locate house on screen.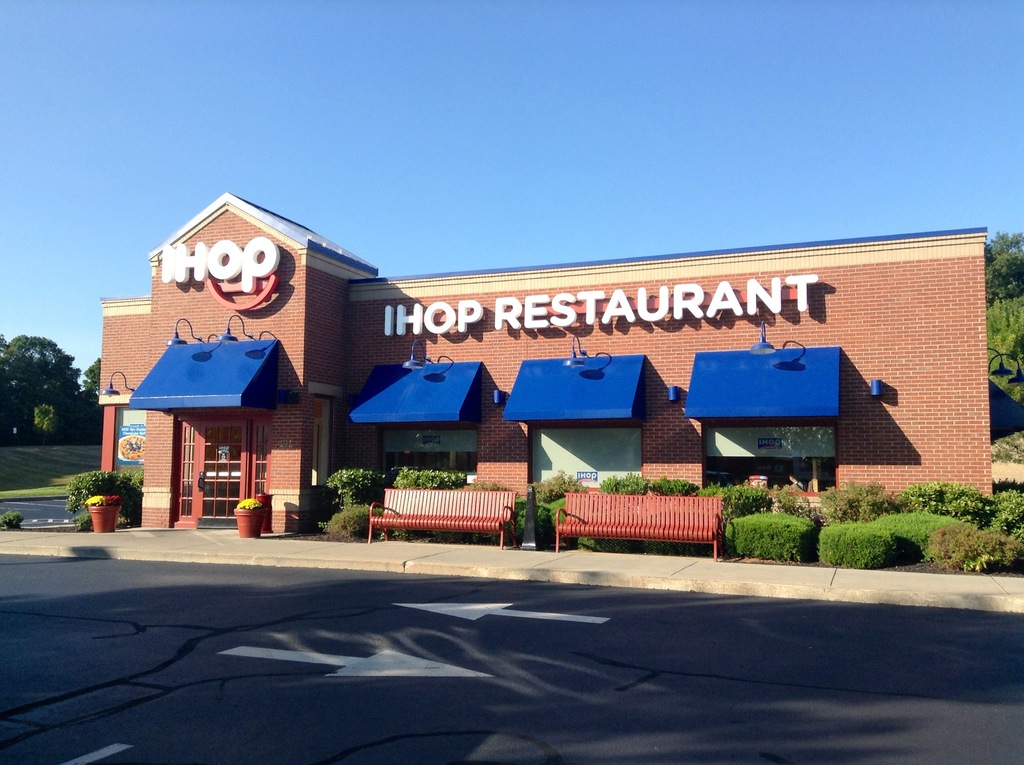
On screen at {"x1": 97, "y1": 186, "x2": 993, "y2": 538}.
